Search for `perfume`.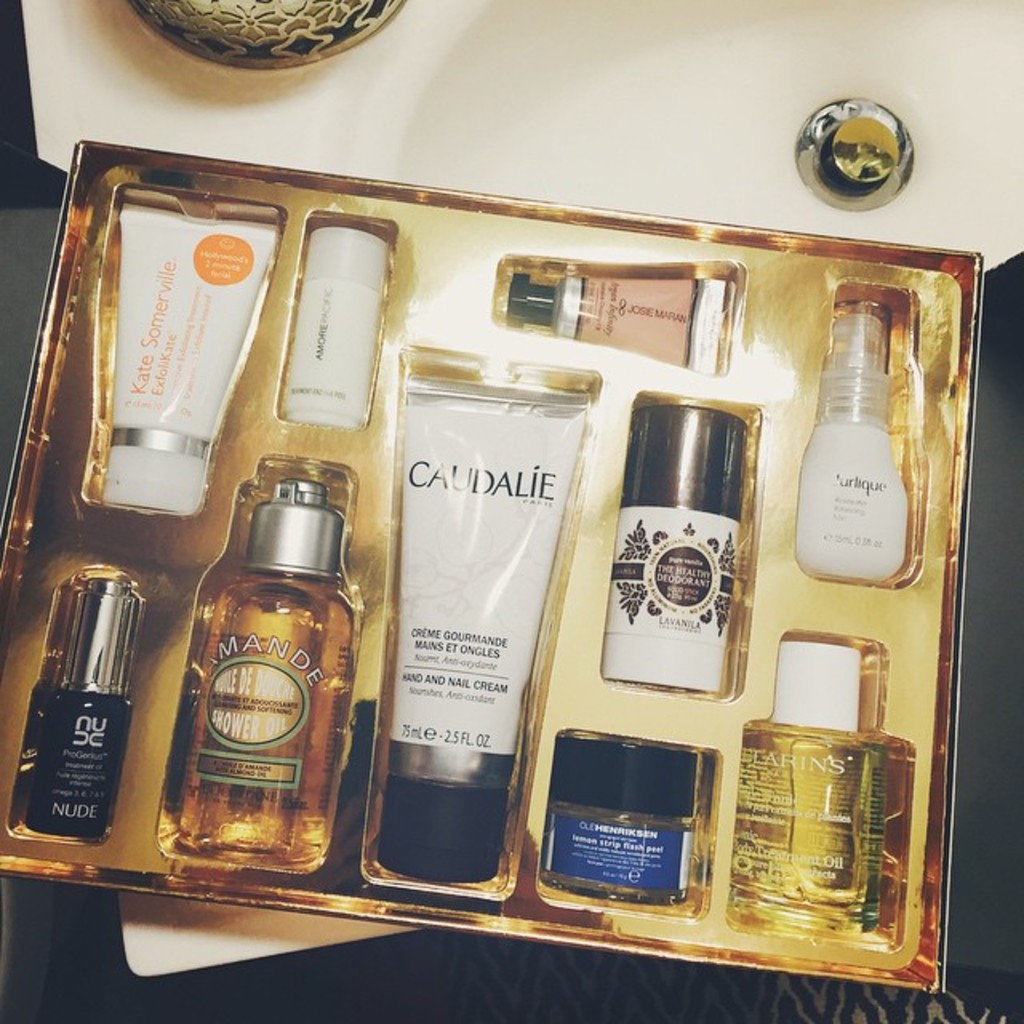
Found at 605,405,762,704.
